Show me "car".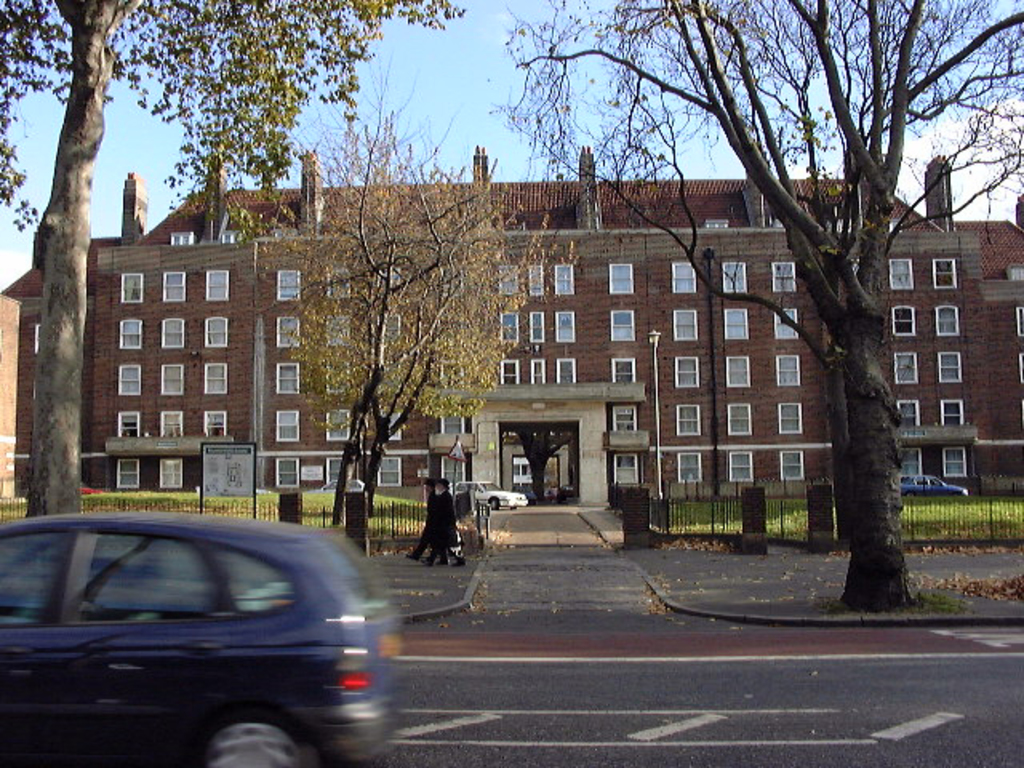
"car" is here: box=[0, 510, 402, 766].
